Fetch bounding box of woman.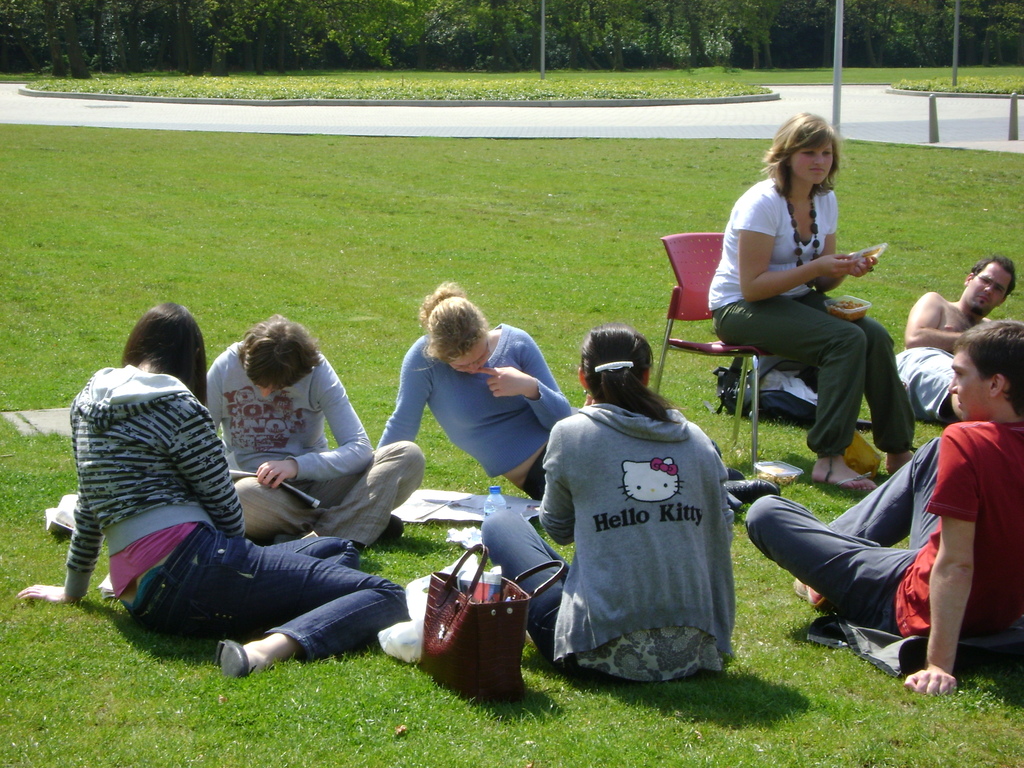
Bbox: box=[713, 117, 903, 497].
